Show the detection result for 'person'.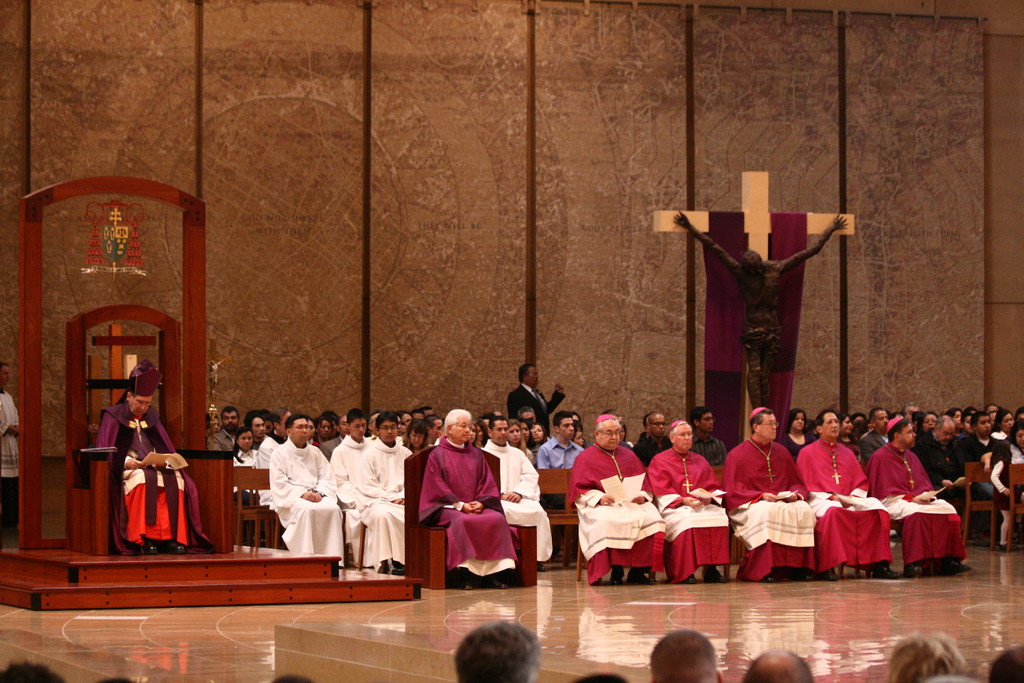
[673,211,845,409].
